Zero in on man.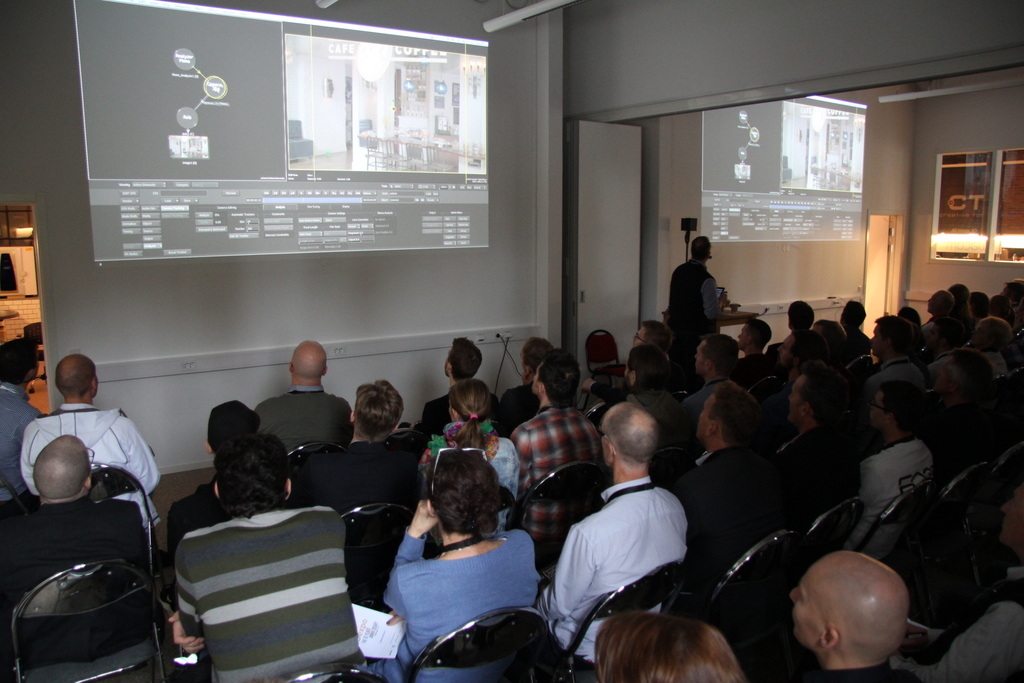
Zeroed in: select_region(772, 550, 918, 682).
